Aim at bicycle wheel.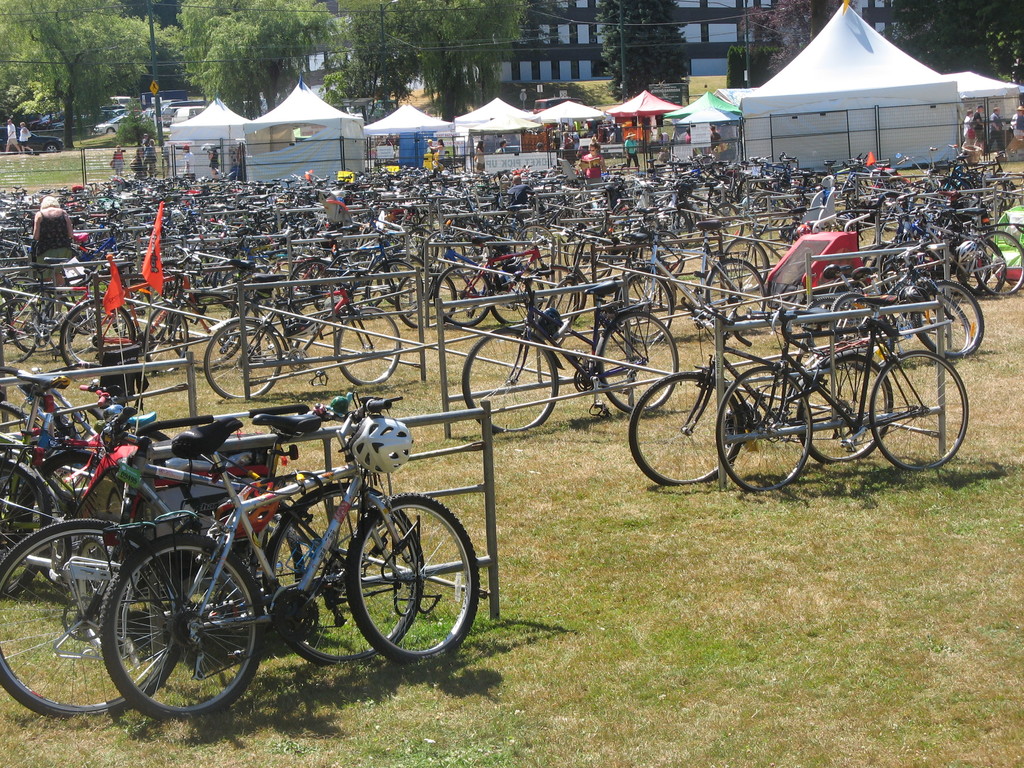
Aimed at [145, 302, 191, 379].
